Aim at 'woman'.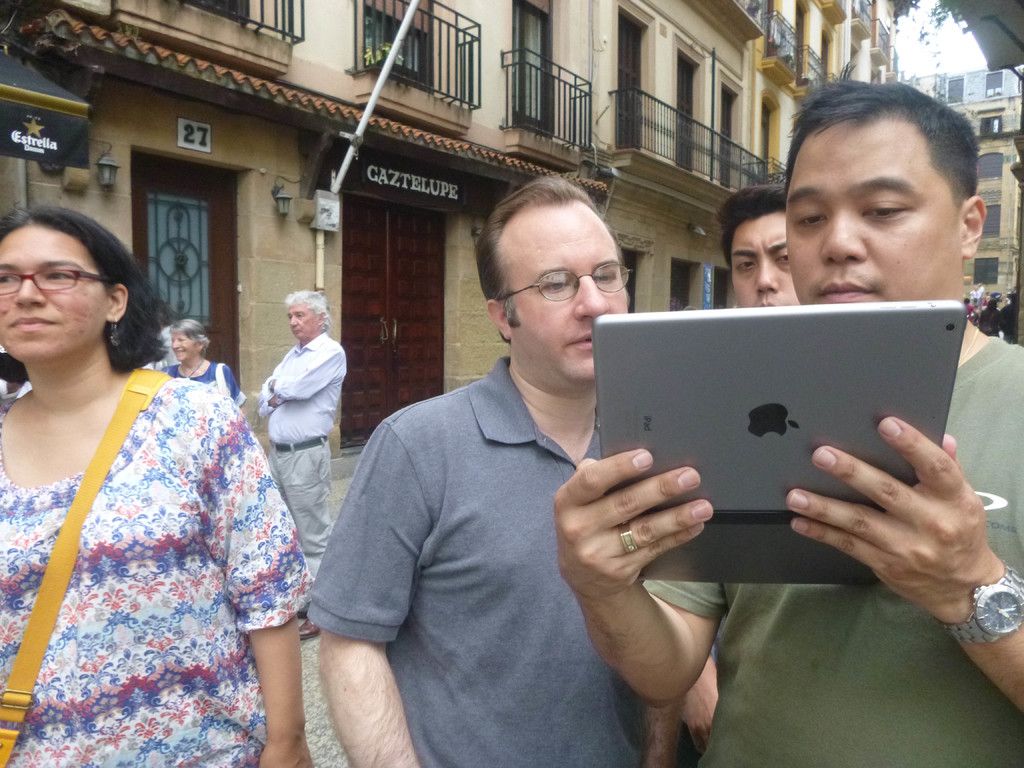
Aimed at detection(152, 327, 255, 412).
